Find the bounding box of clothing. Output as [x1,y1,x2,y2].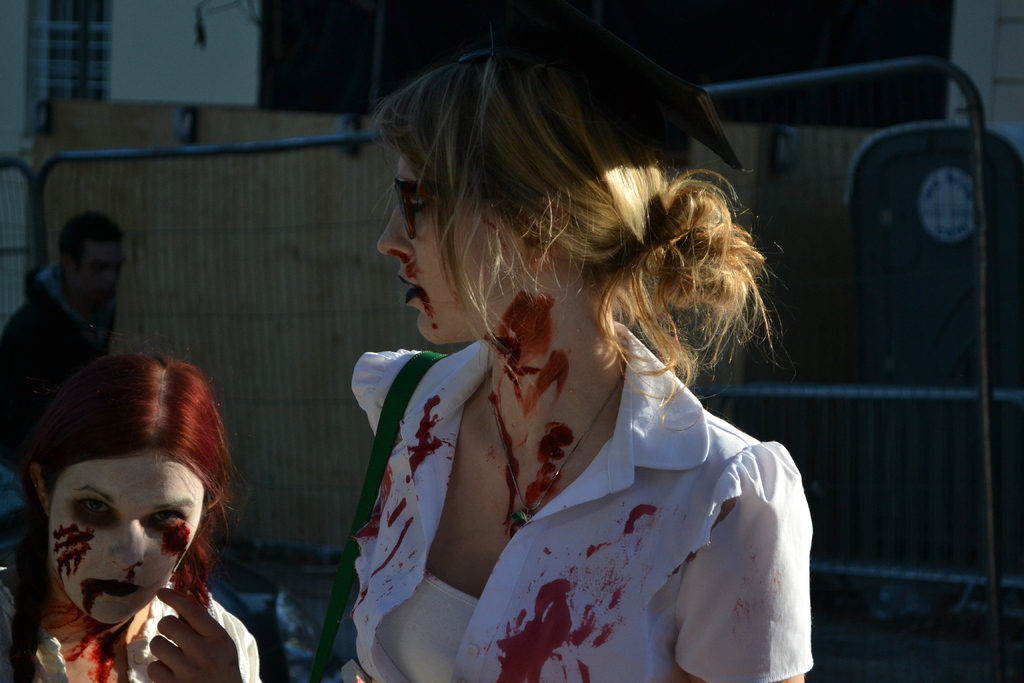
[0,507,263,682].
